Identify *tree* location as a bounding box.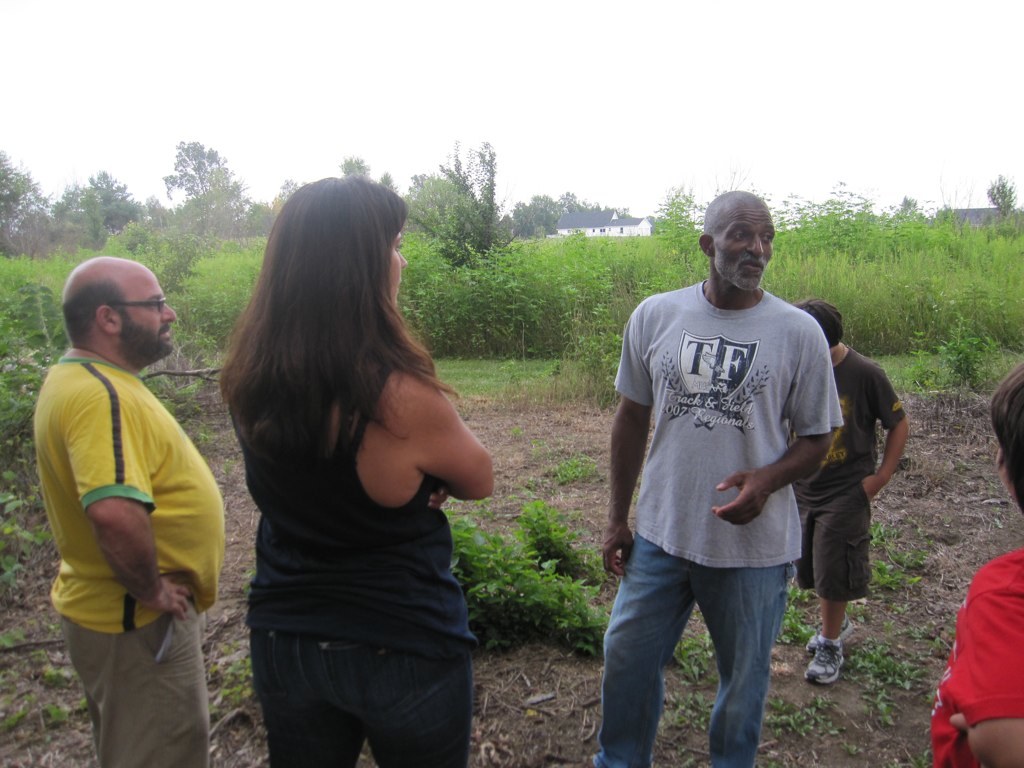
BBox(378, 173, 400, 195).
